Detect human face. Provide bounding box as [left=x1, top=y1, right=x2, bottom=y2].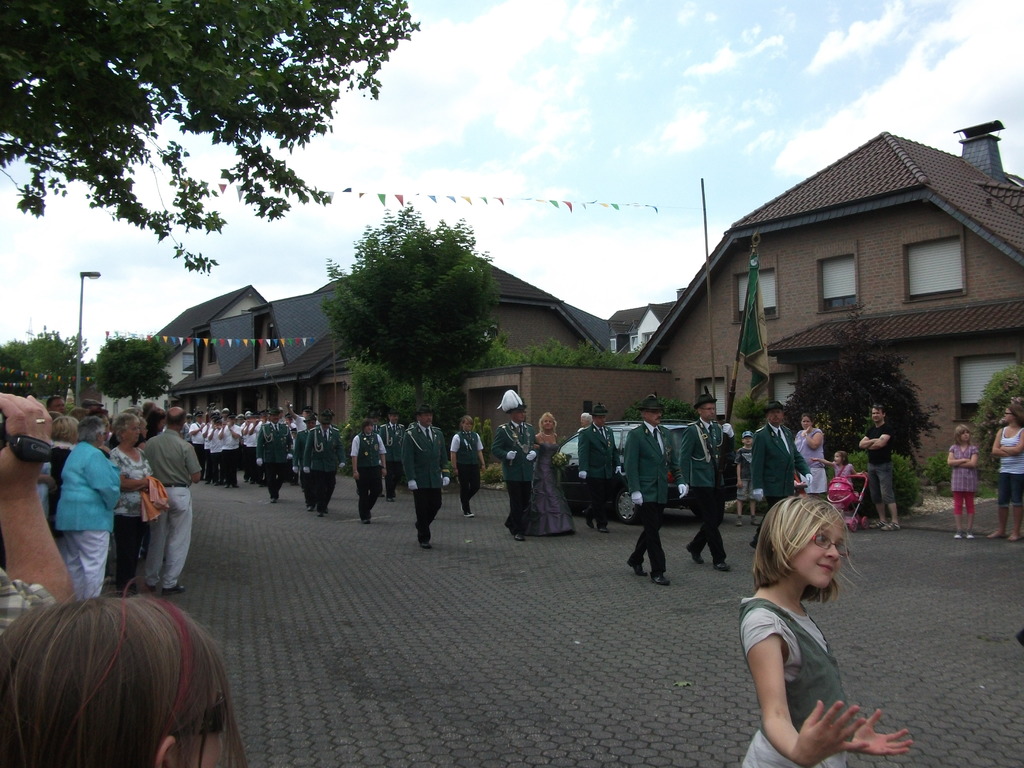
[left=541, top=414, right=554, bottom=431].
